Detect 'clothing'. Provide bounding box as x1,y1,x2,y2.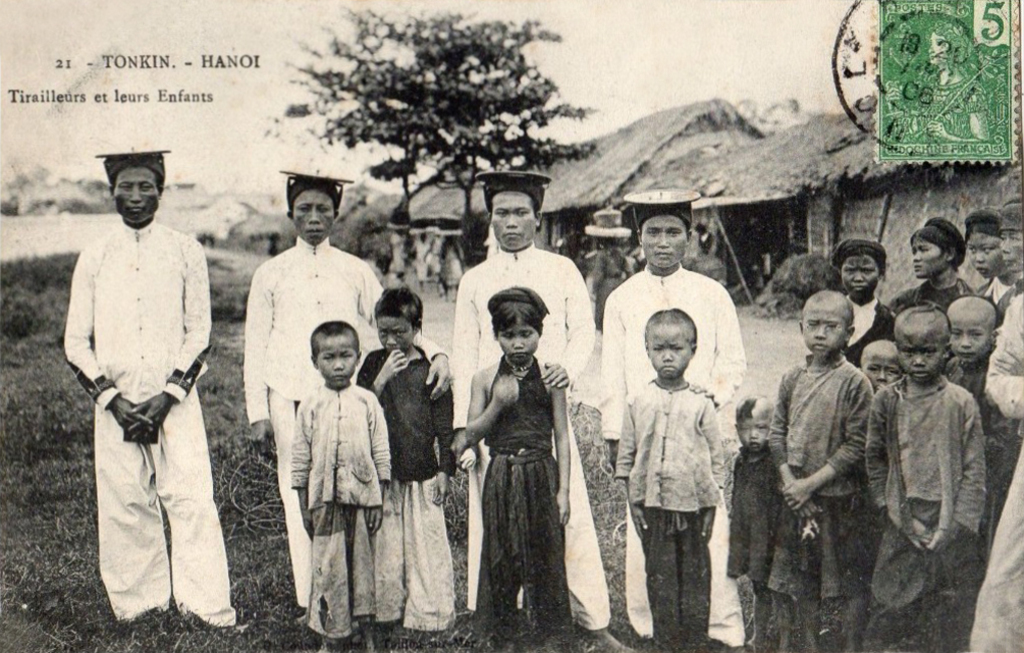
236,231,386,652.
